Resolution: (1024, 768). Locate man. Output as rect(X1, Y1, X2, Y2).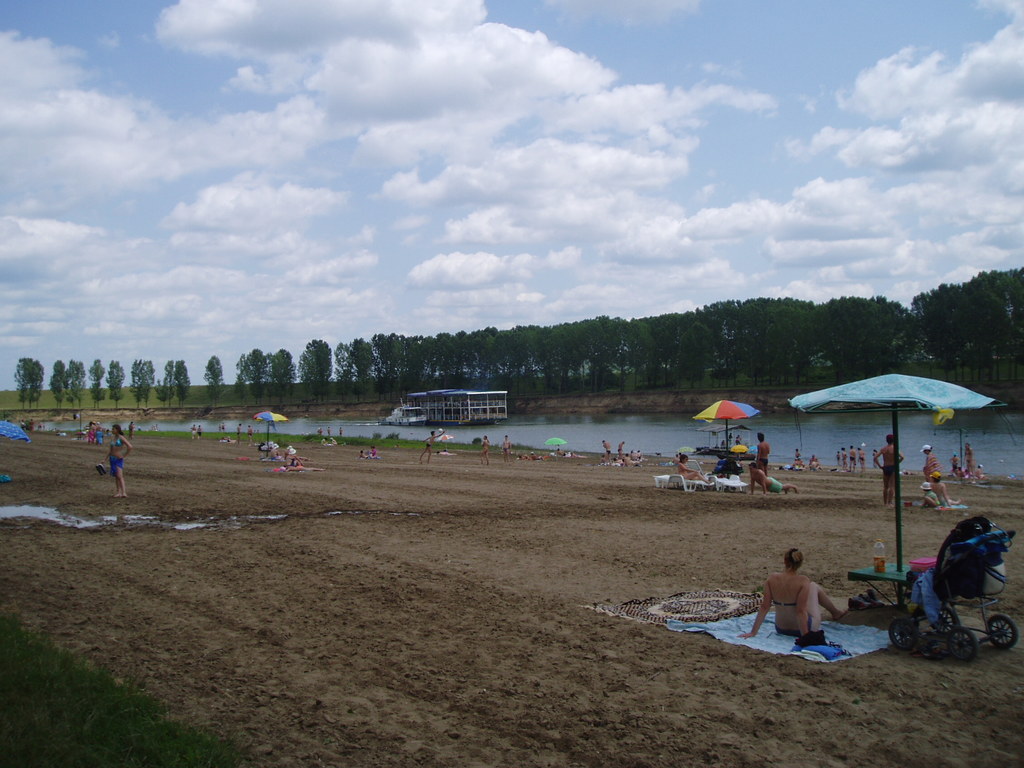
rect(616, 438, 624, 459).
